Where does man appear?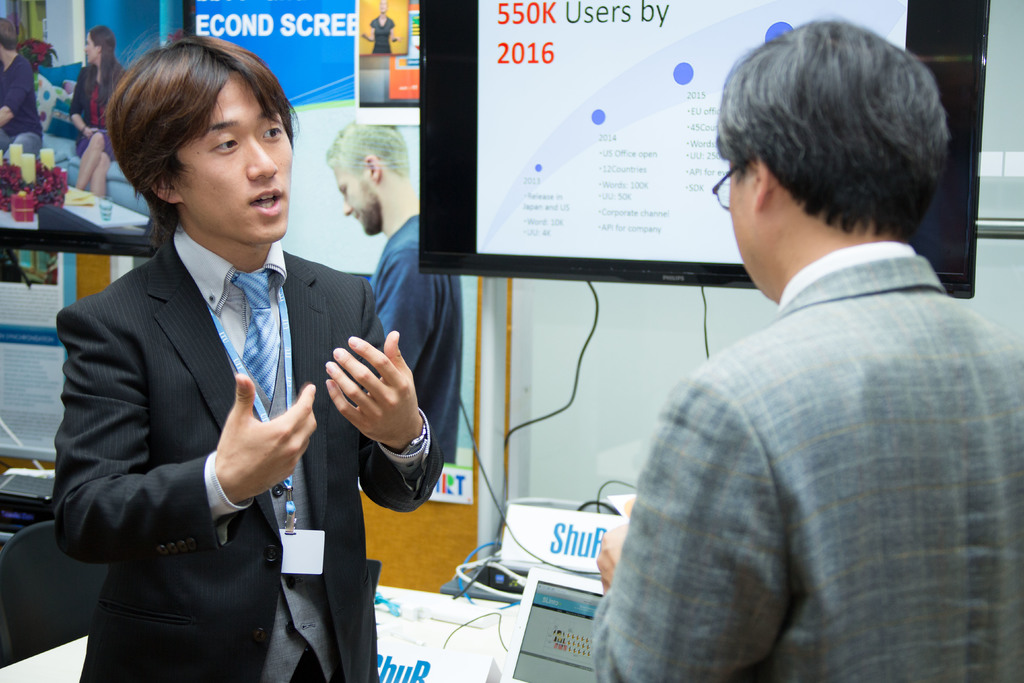
Appears at 323,117,466,467.
